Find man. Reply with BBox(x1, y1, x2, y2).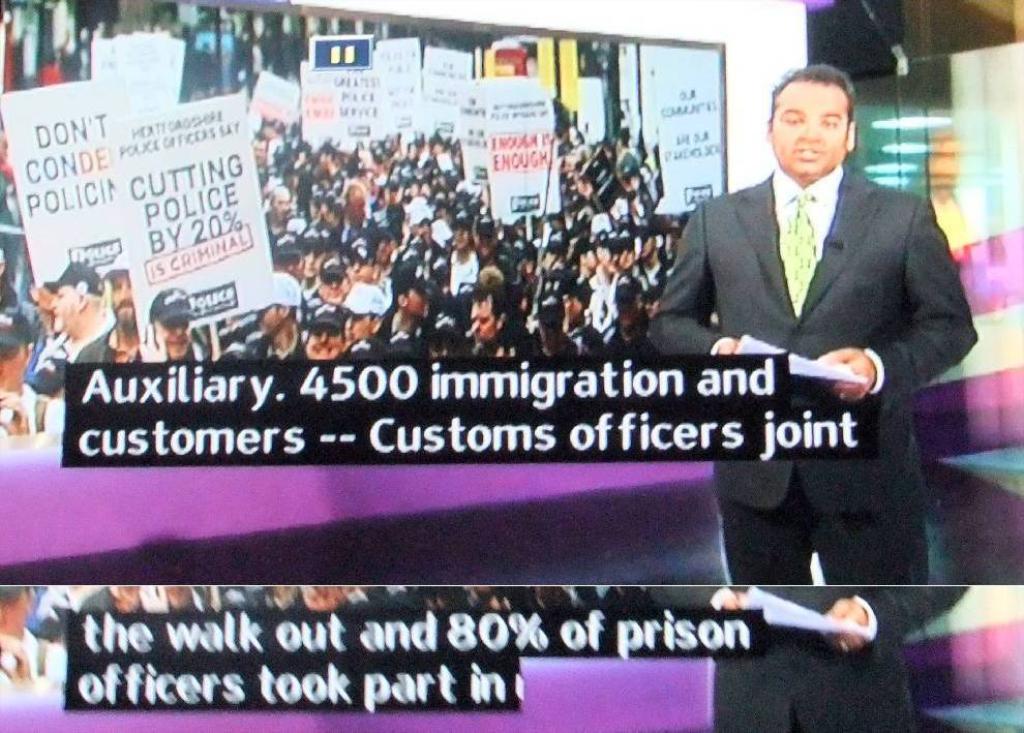
BBox(654, 47, 965, 601).
